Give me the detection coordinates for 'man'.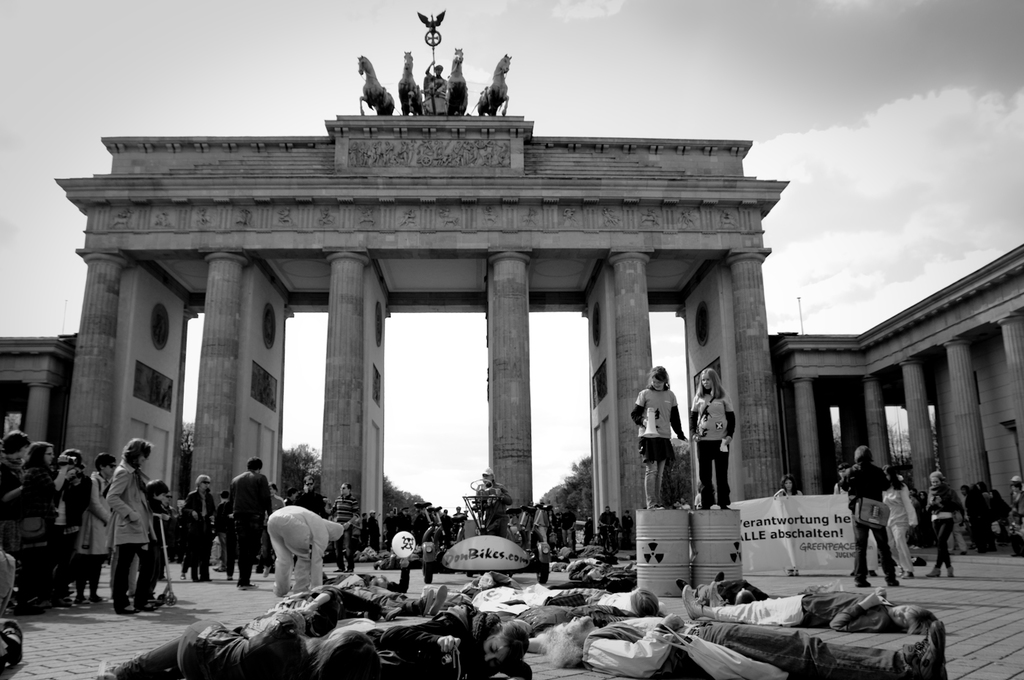
rect(560, 506, 578, 543).
